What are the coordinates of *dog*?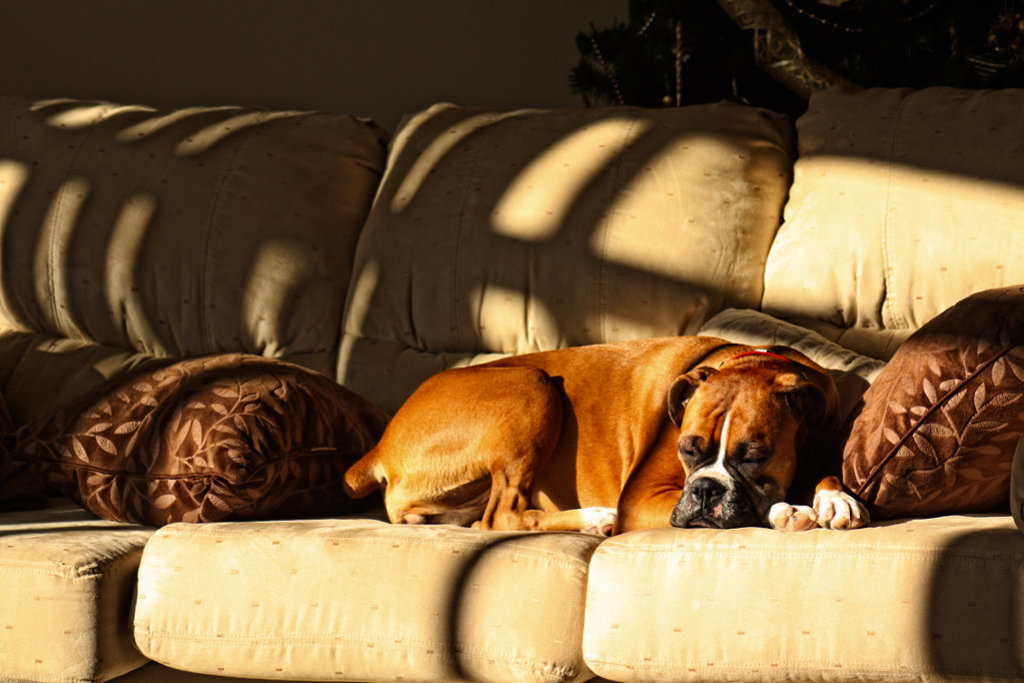
341/336/872/540.
